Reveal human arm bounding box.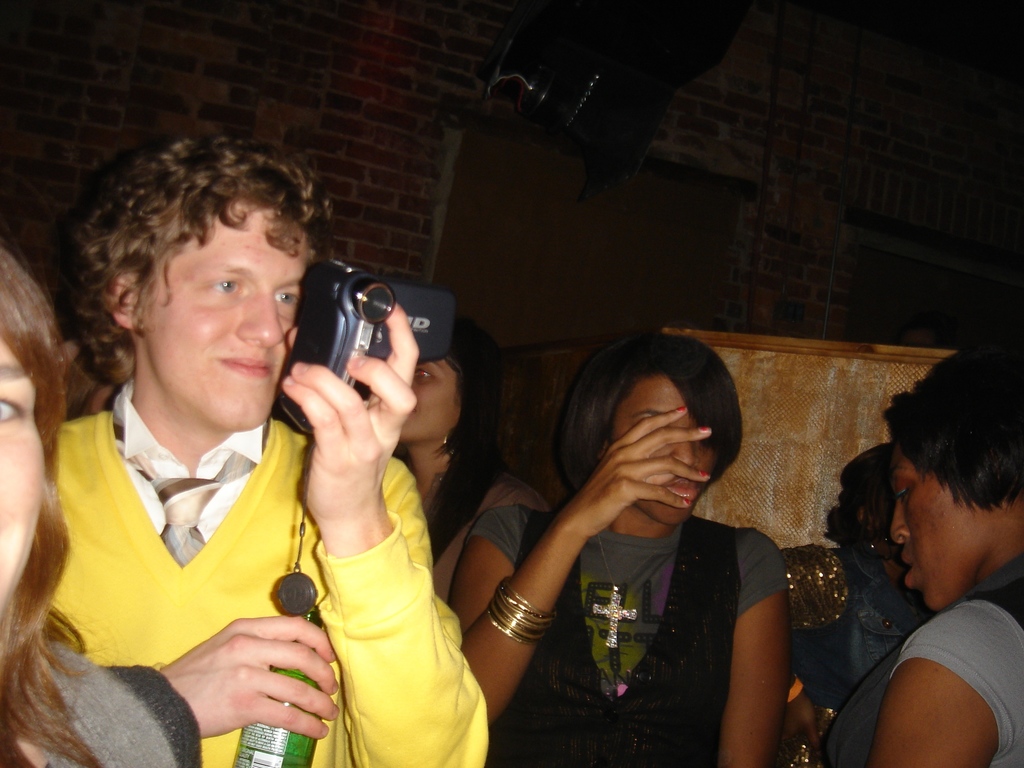
Revealed: {"left": 870, "top": 632, "right": 991, "bottom": 767}.
